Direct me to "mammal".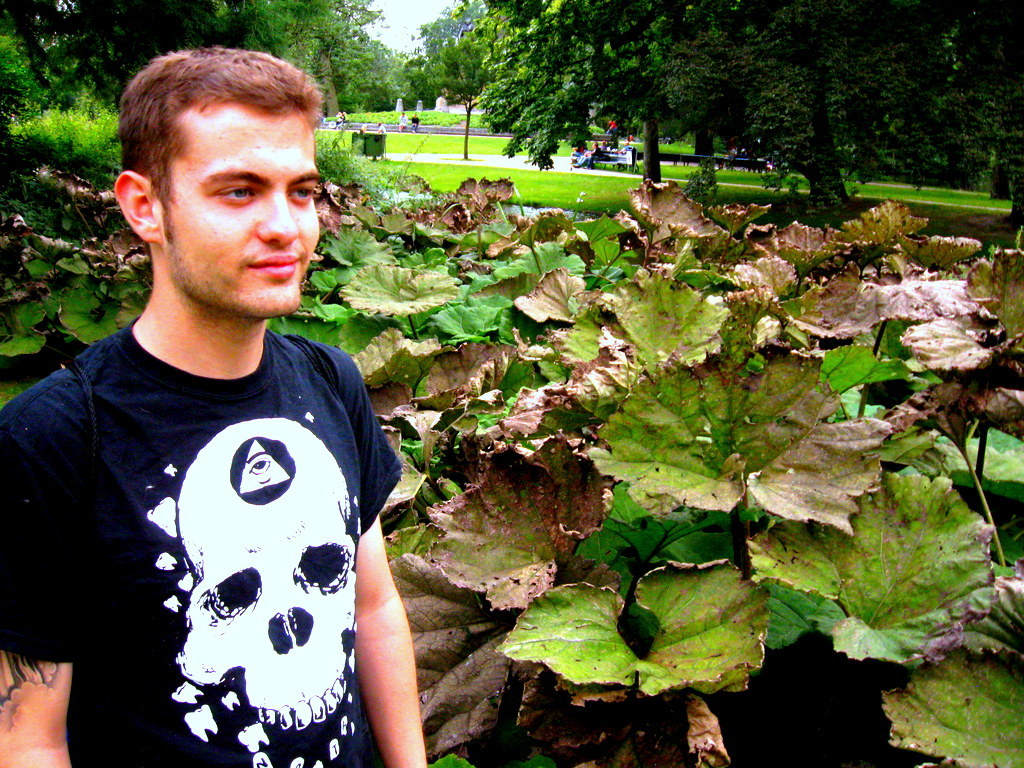
Direction: crop(396, 111, 408, 131).
